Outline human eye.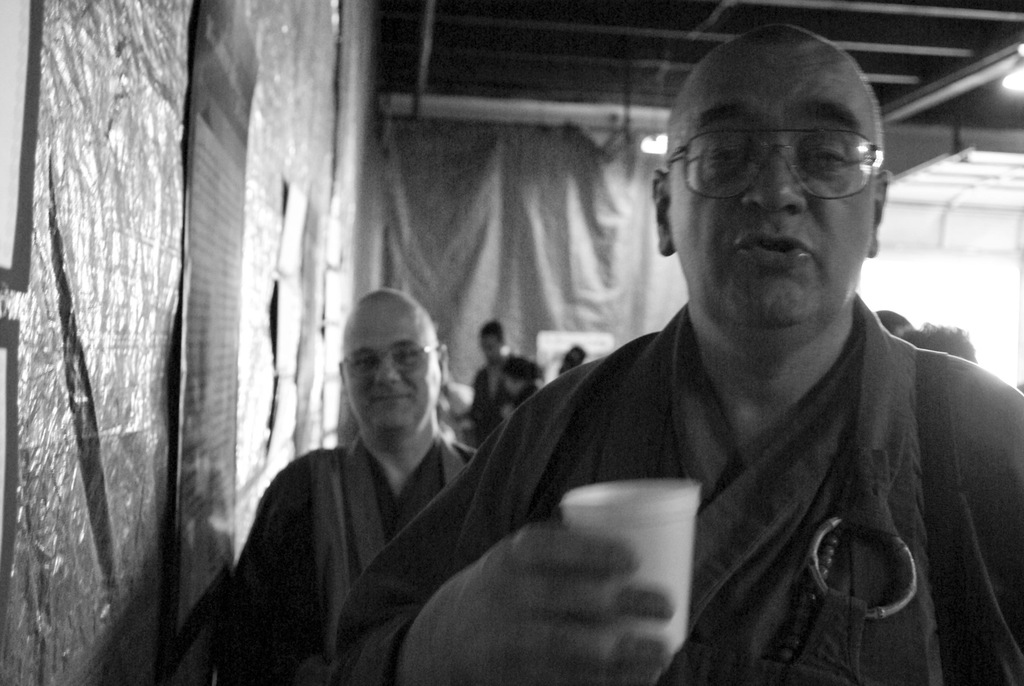
Outline: bbox(396, 348, 421, 362).
